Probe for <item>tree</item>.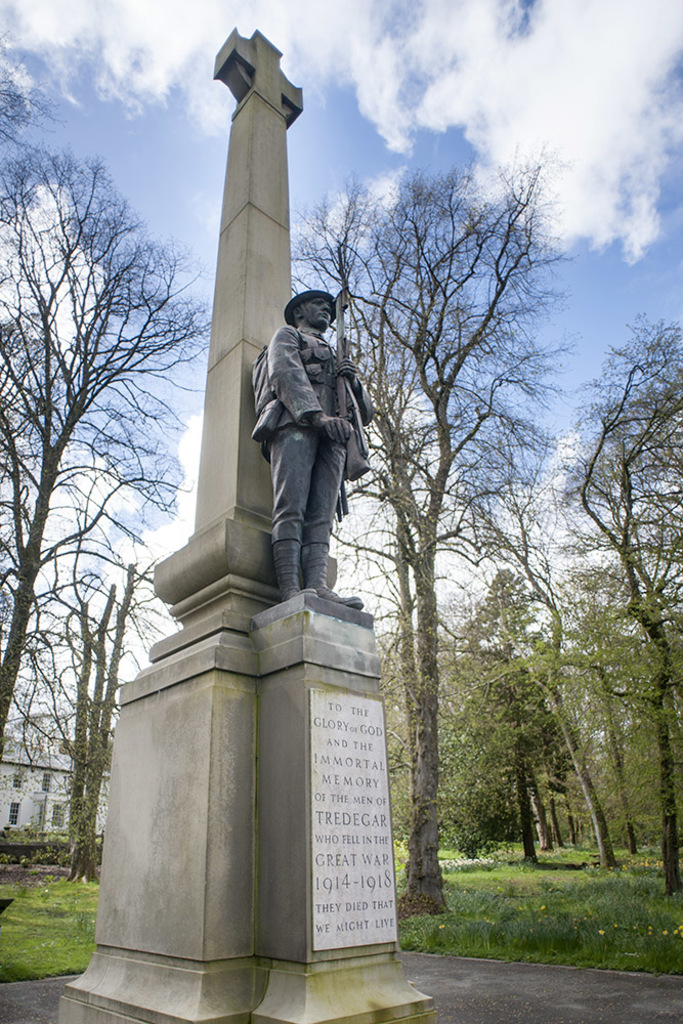
Probe result: (543, 308, 682, 888).
